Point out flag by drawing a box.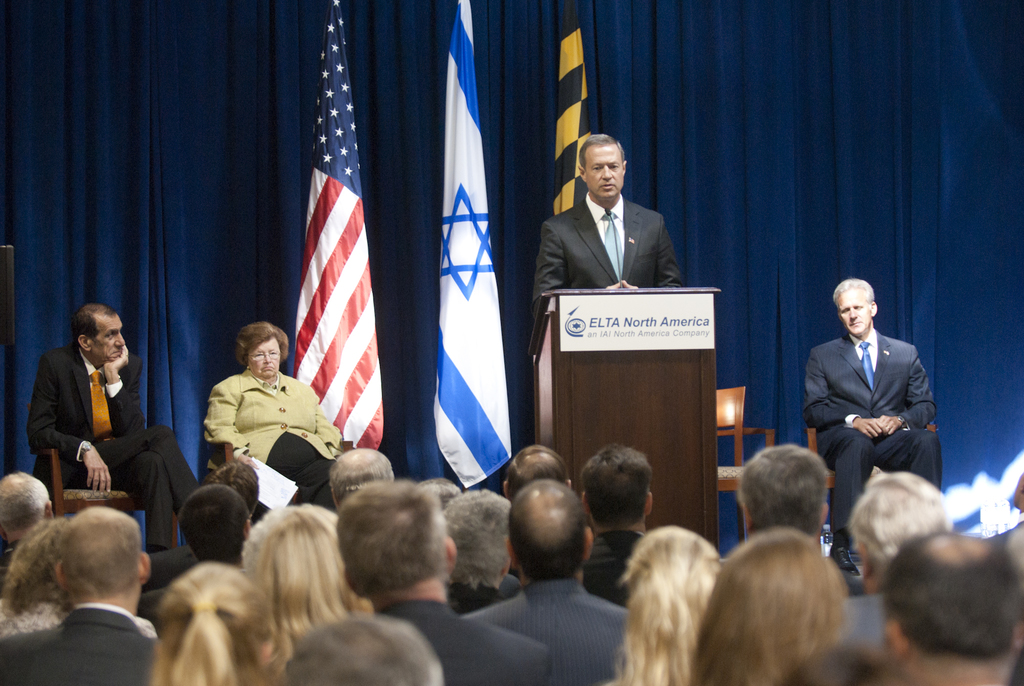
x1=546, y1=0, x2=588, y2=206.
